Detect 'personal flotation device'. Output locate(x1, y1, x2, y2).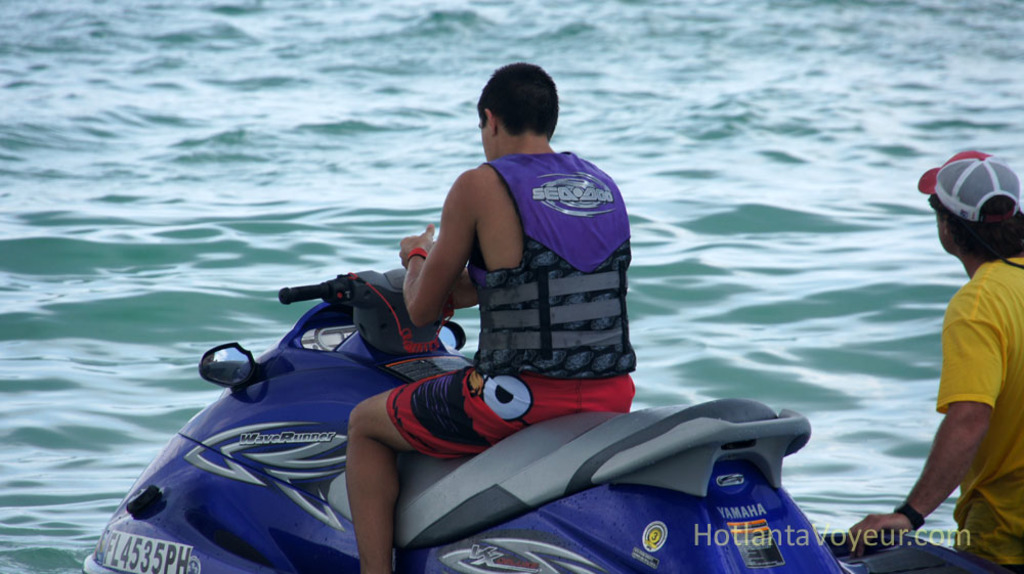
locate(472, 148, 638, 384).
